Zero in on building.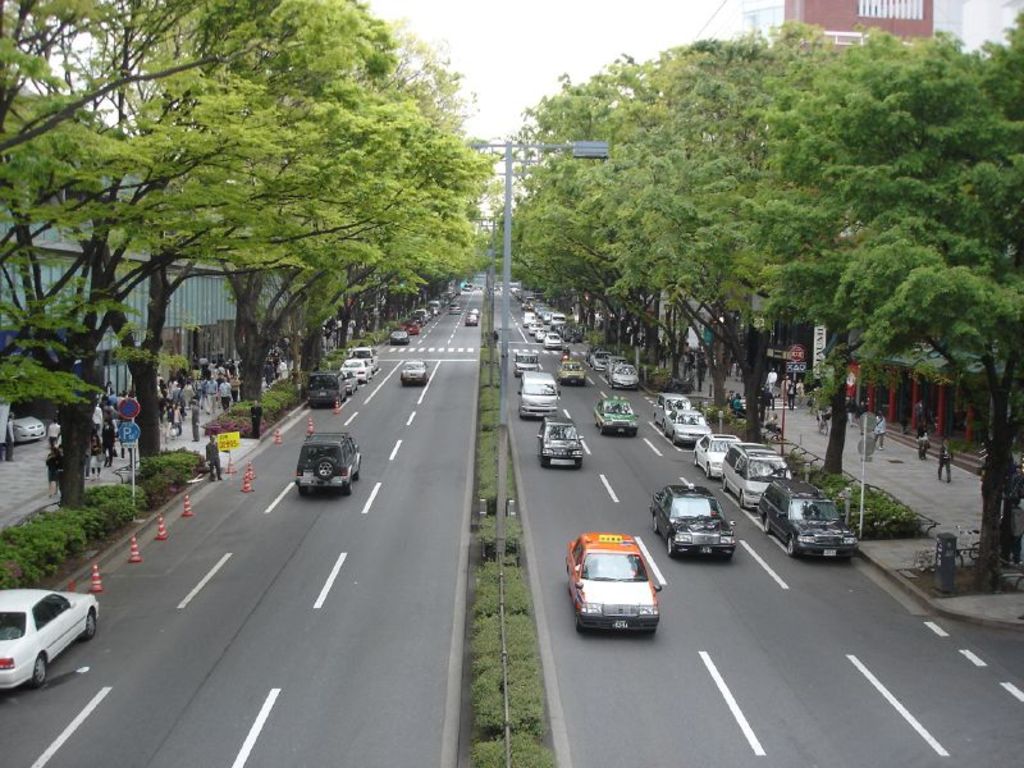
Zeroed in: 0,166,279,403.
